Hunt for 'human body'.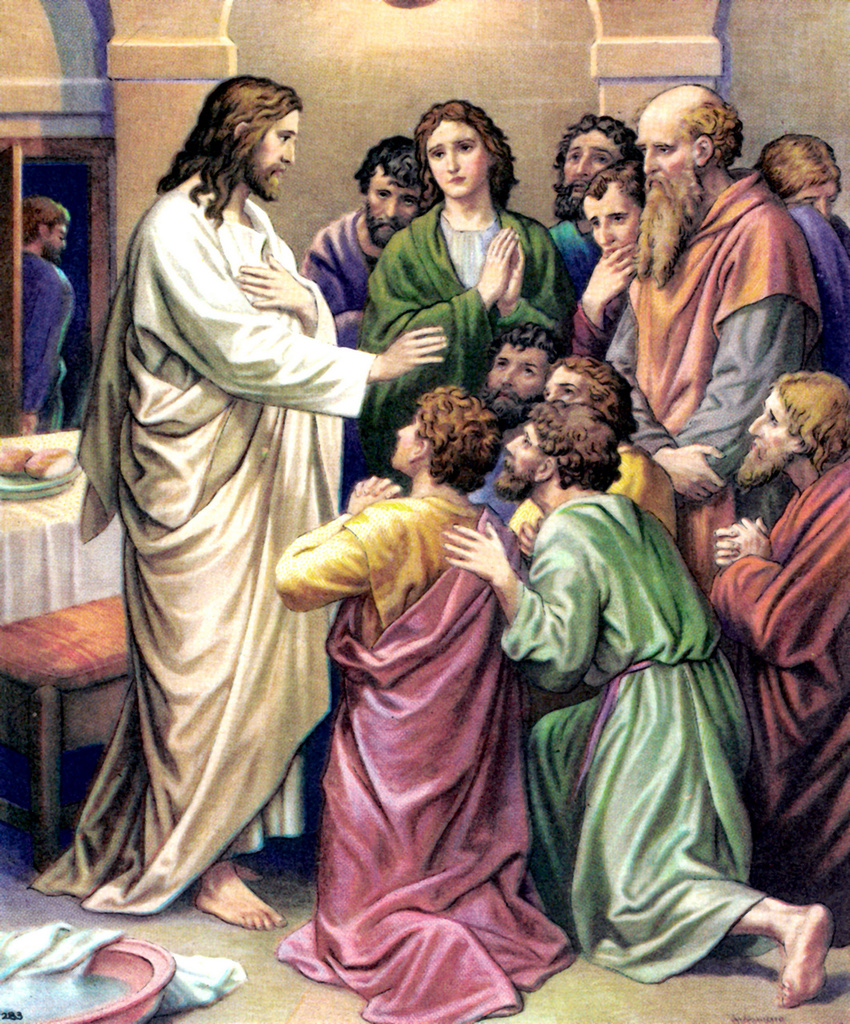
Hunted down at (left=601, top=154, right=830, bottom=598).
